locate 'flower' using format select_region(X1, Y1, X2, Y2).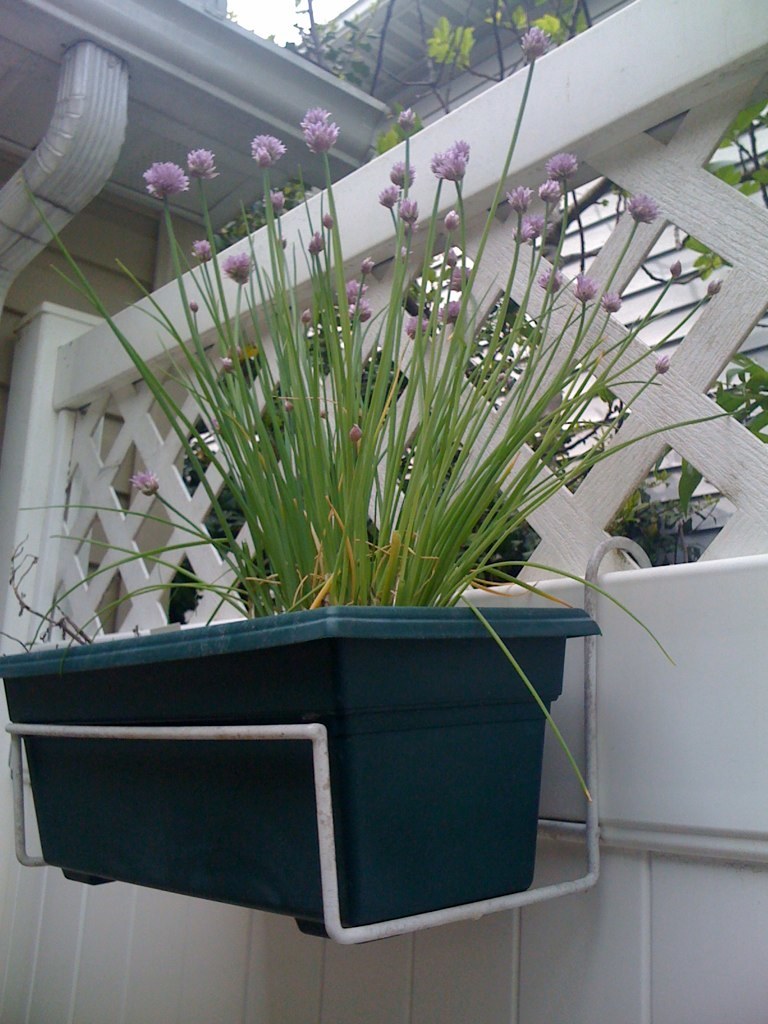
select_region(514, 218, 539, 241).
